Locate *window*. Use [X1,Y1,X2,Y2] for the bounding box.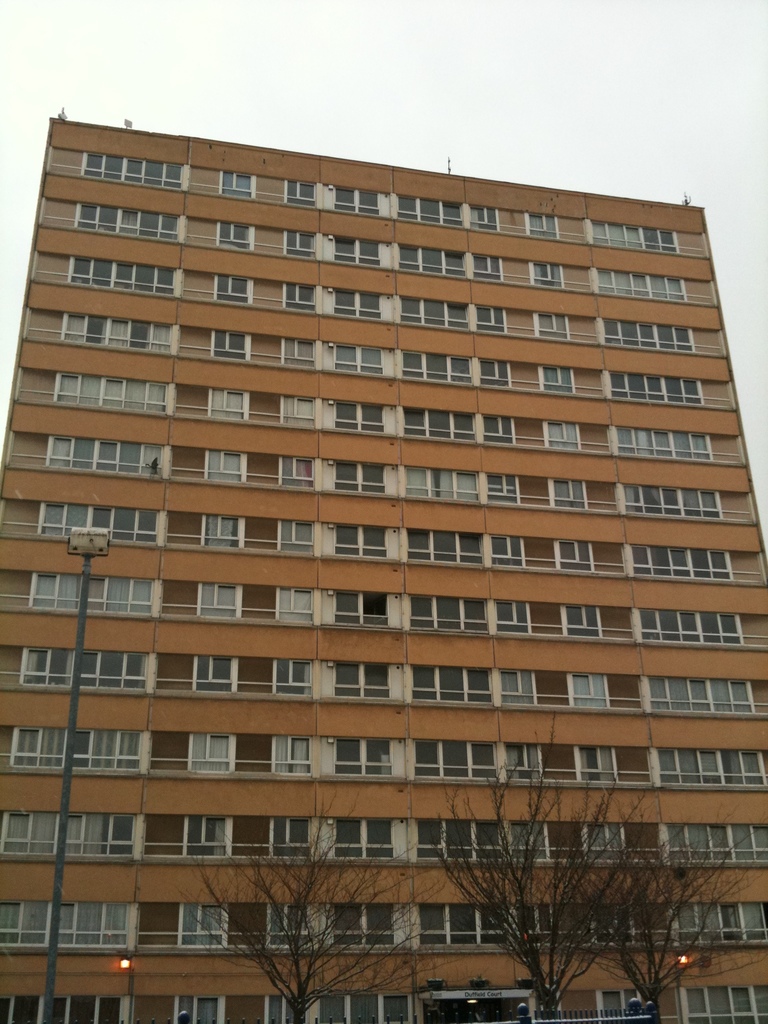
[27,575,153,615].
